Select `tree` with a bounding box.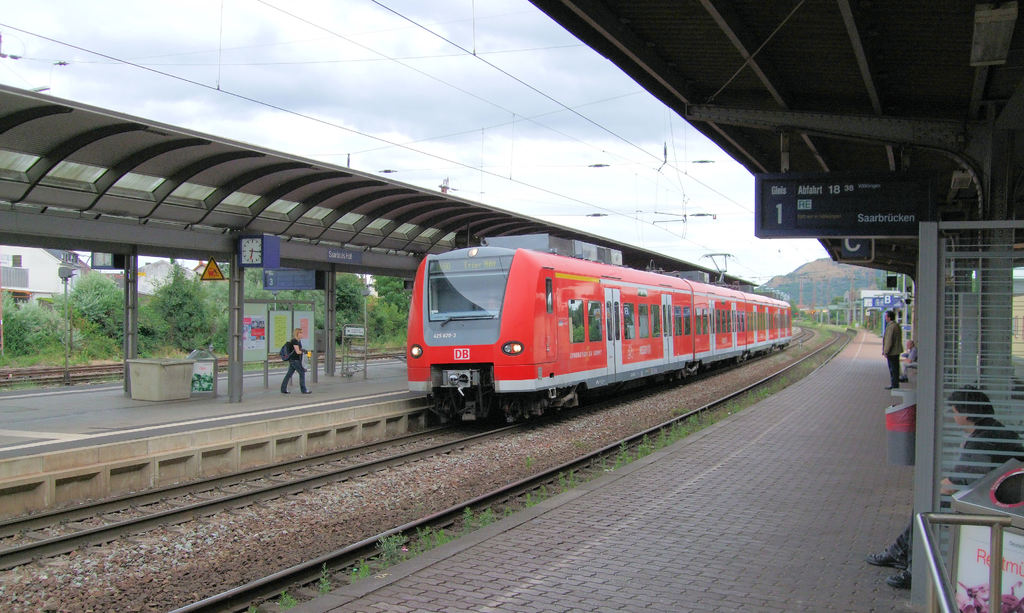
l=356, t=271, r=419, b=348.
